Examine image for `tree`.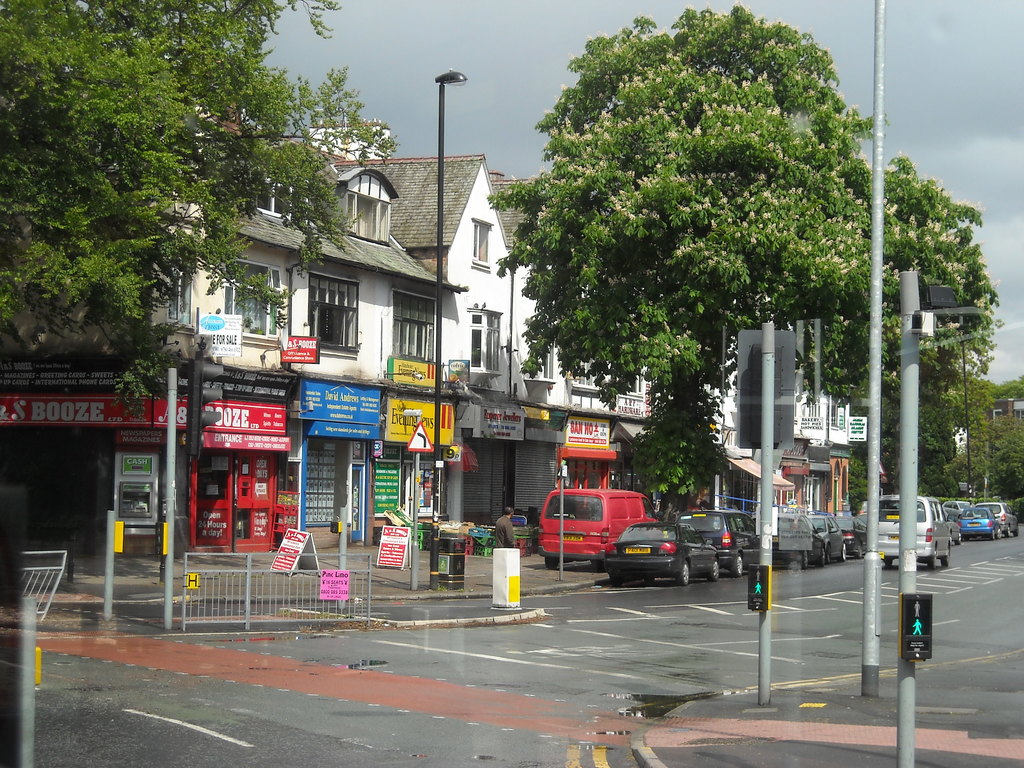
Examination result: (left=952, top=335, right=999, bottom=498).
